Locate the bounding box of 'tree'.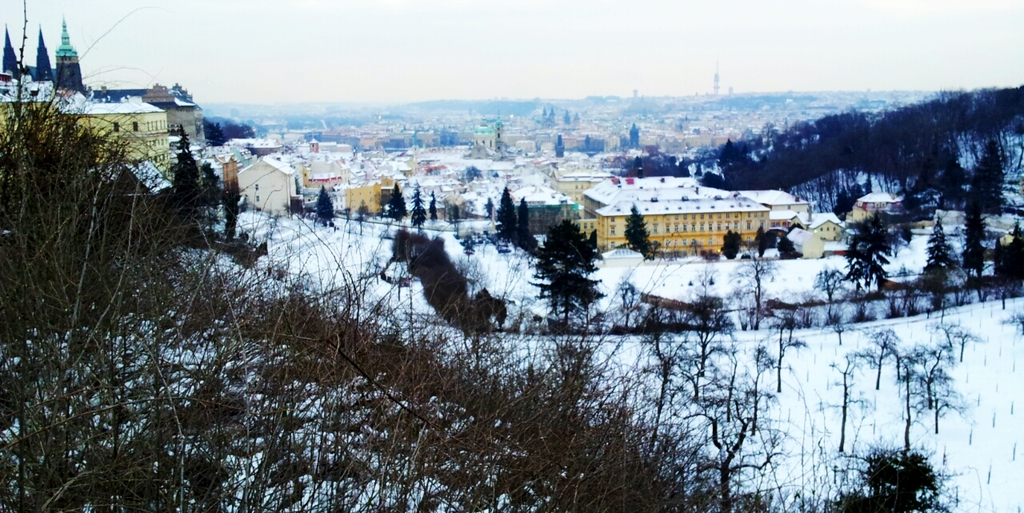
Bounding box: box(718, 225, 745, 263).
